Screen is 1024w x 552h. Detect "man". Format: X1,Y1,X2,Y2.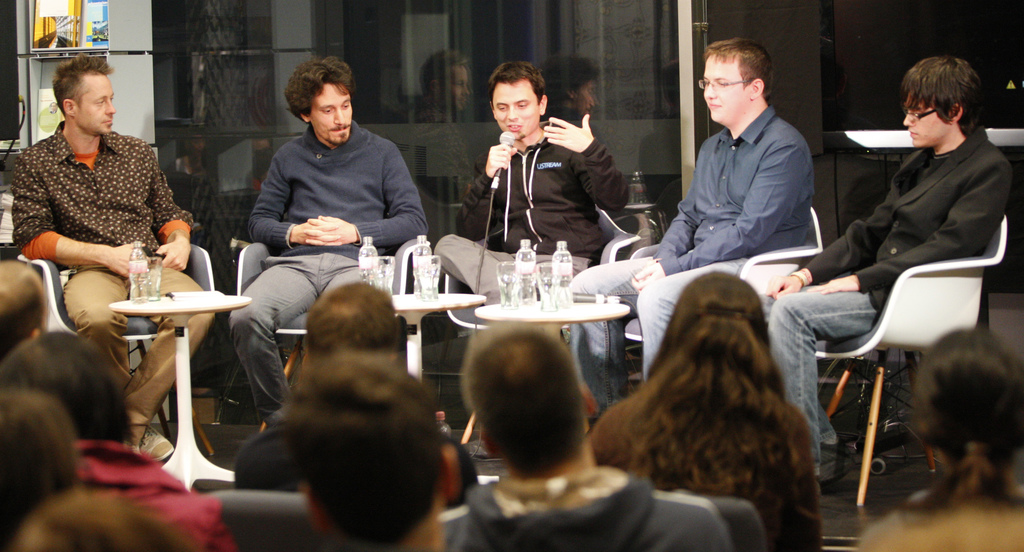
220,51,434,439.
